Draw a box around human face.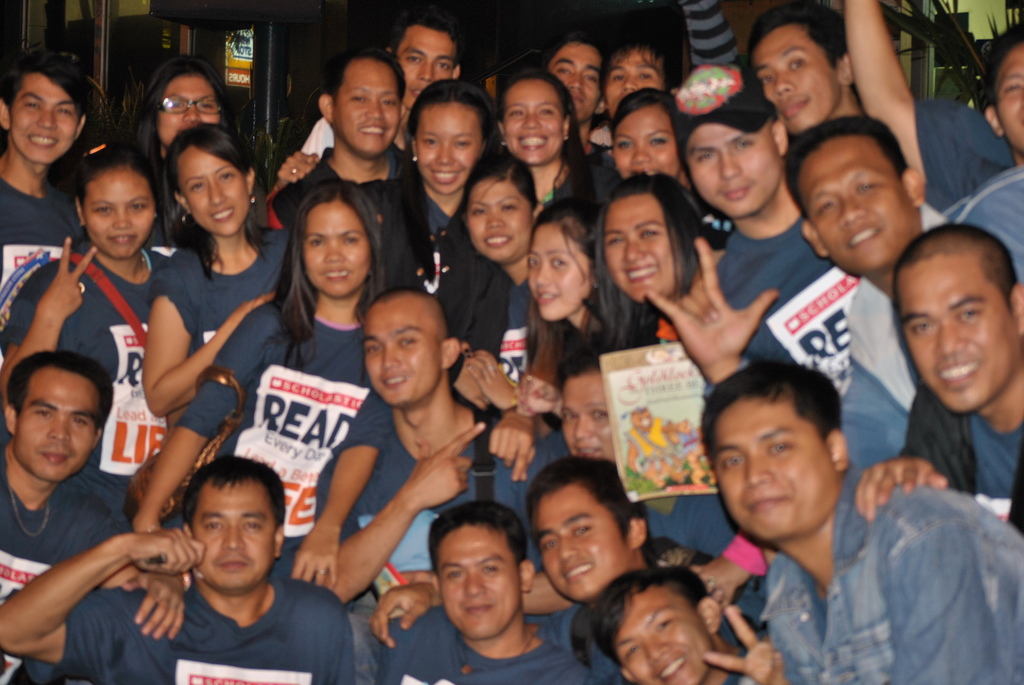
432, 528, 527, 647.
